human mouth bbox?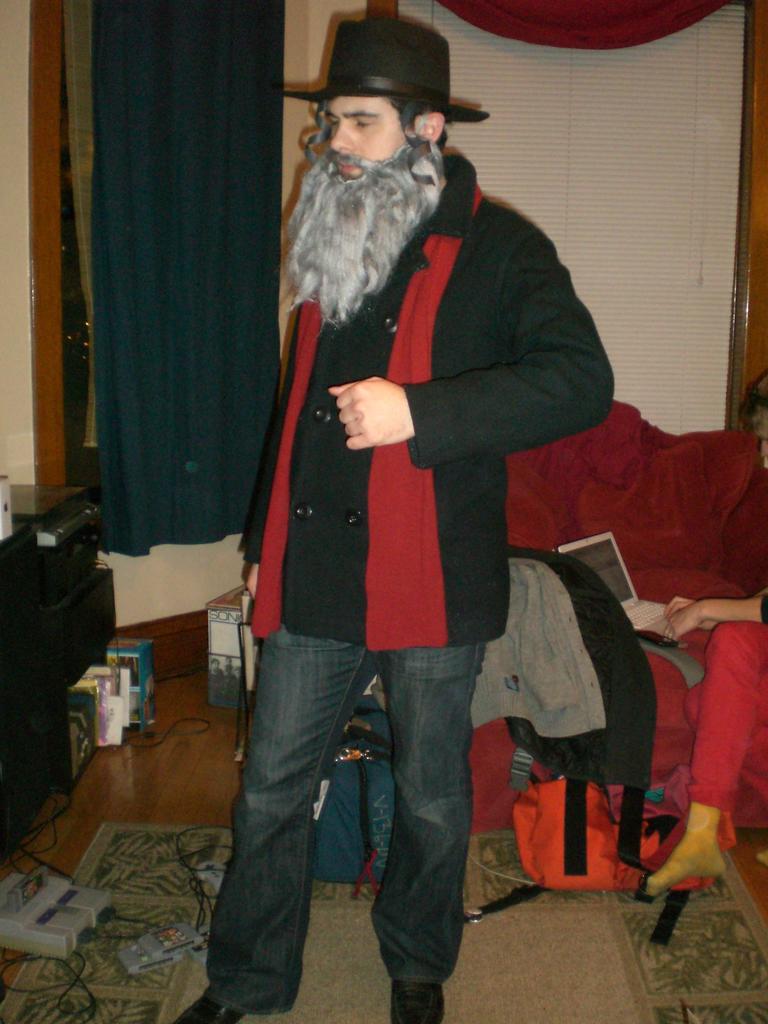
bbox=(330, 155, 365, 182)
